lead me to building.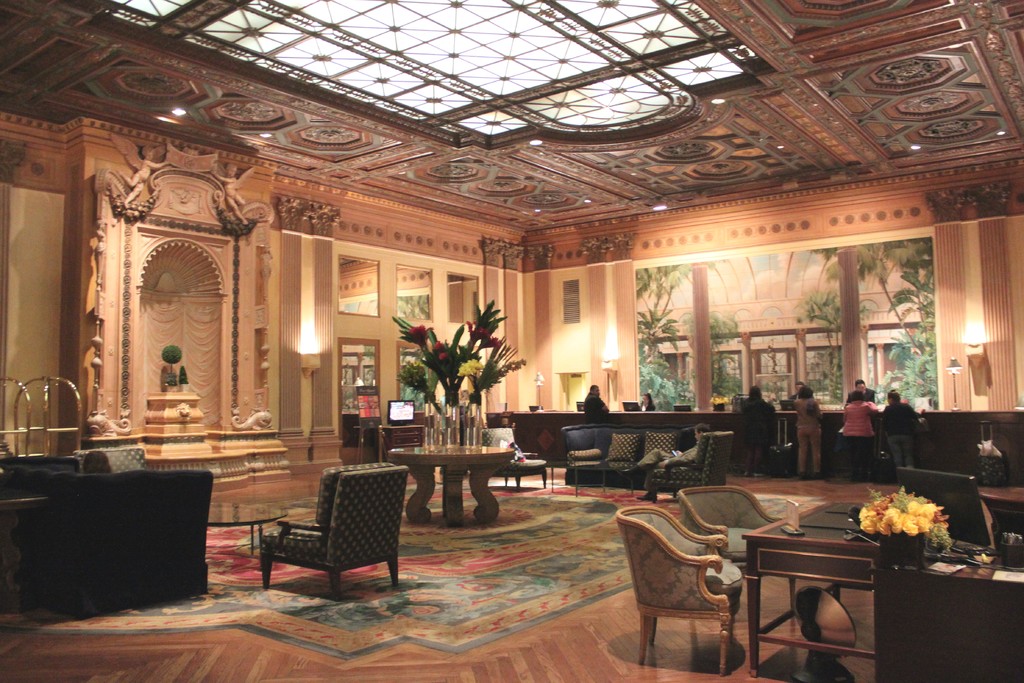
Lead to x1=0 y1=0 x2=1023 y2=682.
